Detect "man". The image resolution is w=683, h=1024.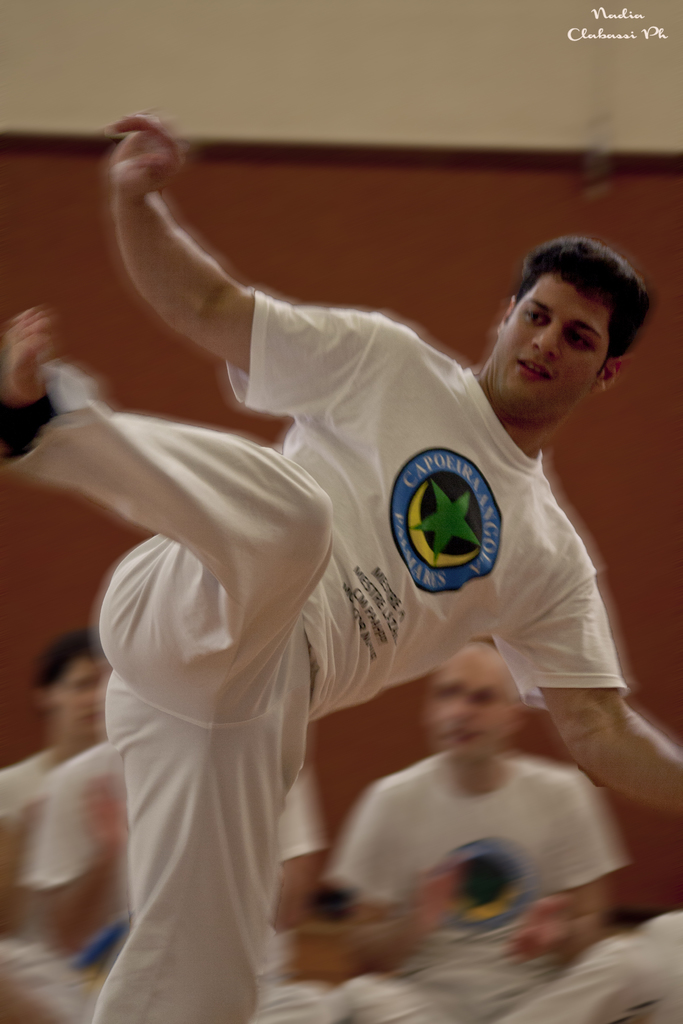
0,109,682,1020.
